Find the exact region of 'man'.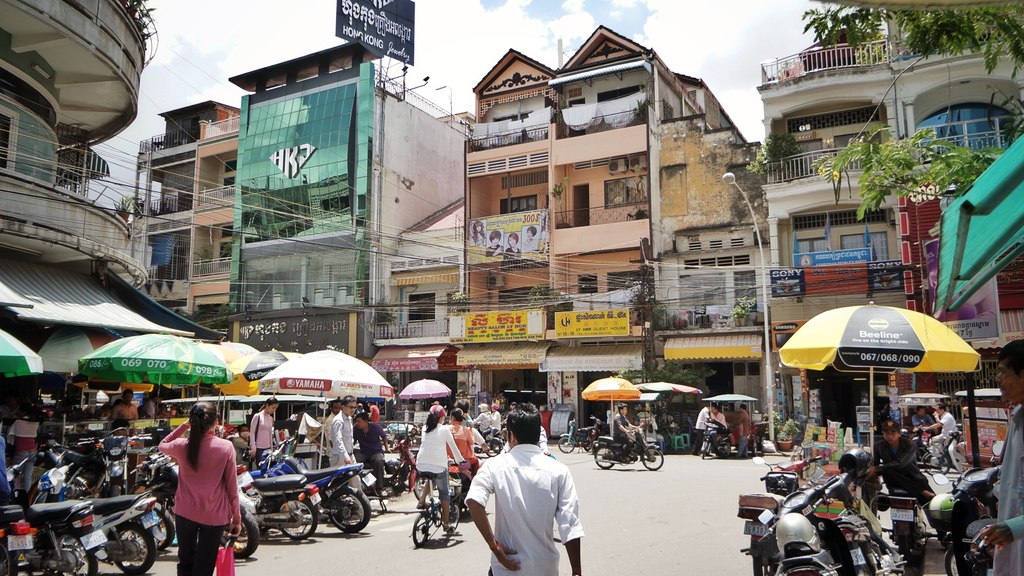
Exact region: Rect(108, 389, 132, 425).
